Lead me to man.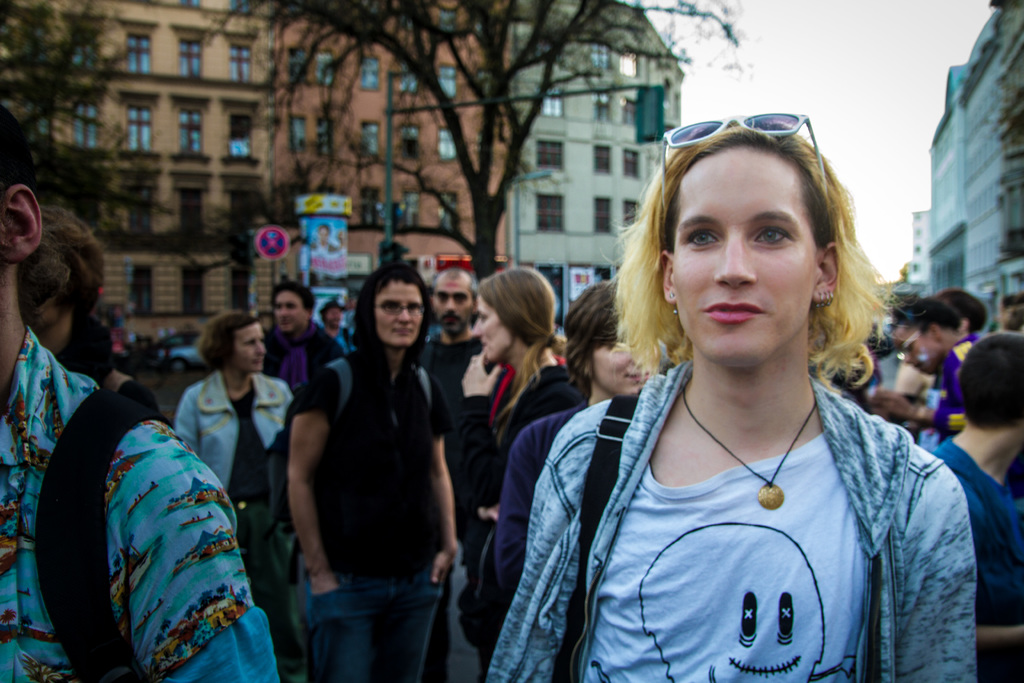
Lead to detection(318, 298, 360, 353).
